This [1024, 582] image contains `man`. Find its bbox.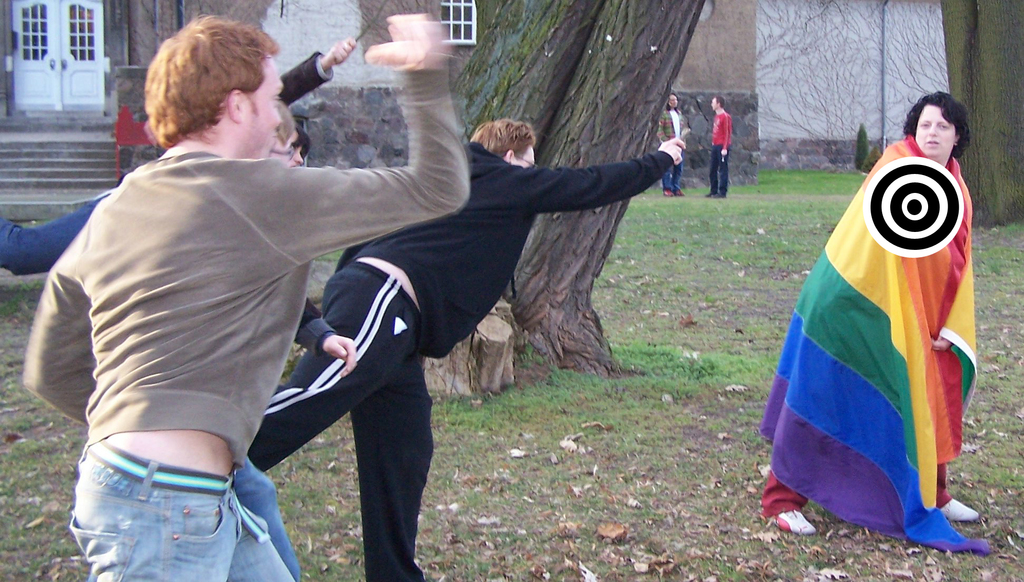
238, 118, 683, 581.
